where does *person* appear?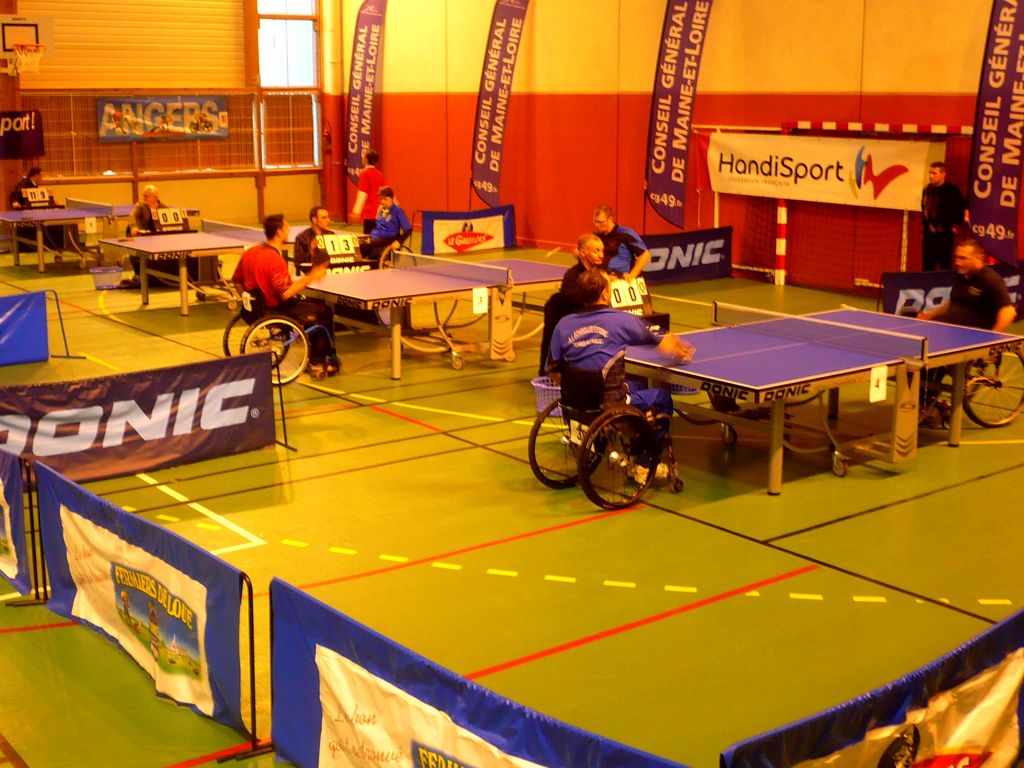
Appears at region(914, 240, 1019, 413).
